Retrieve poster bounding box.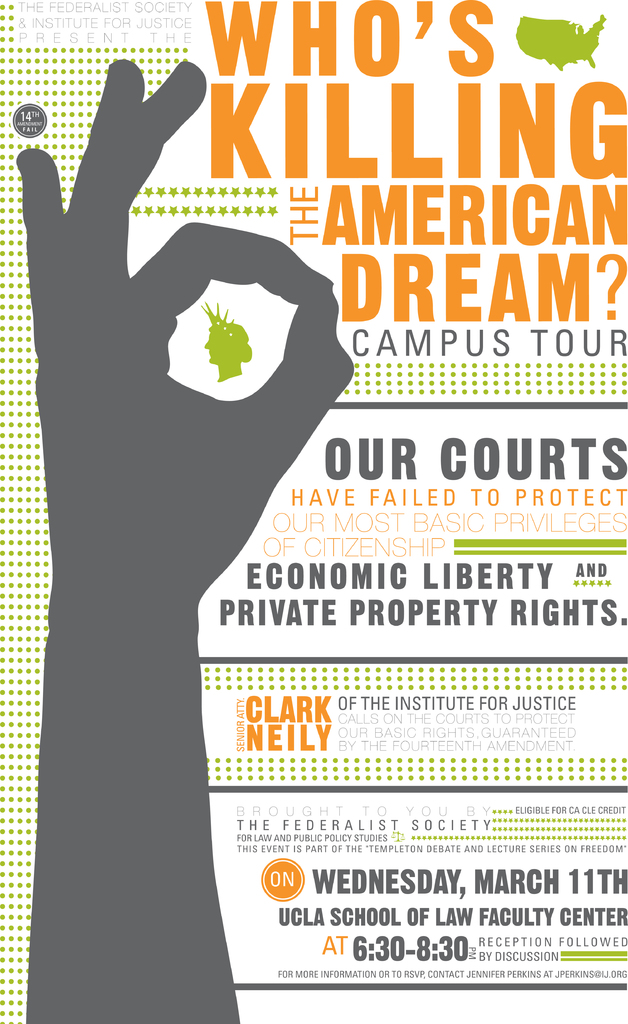
Bounding box: <box>0,0,627,1023</box>.
